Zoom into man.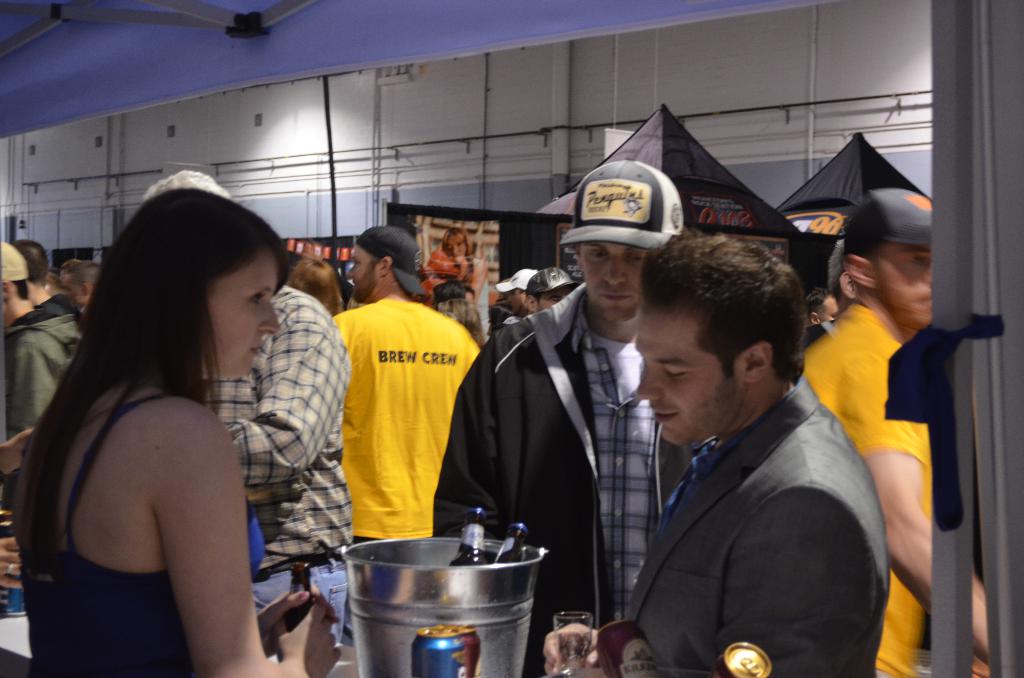
Zoom target: left=140, top=165, right=349, bottom=663.
